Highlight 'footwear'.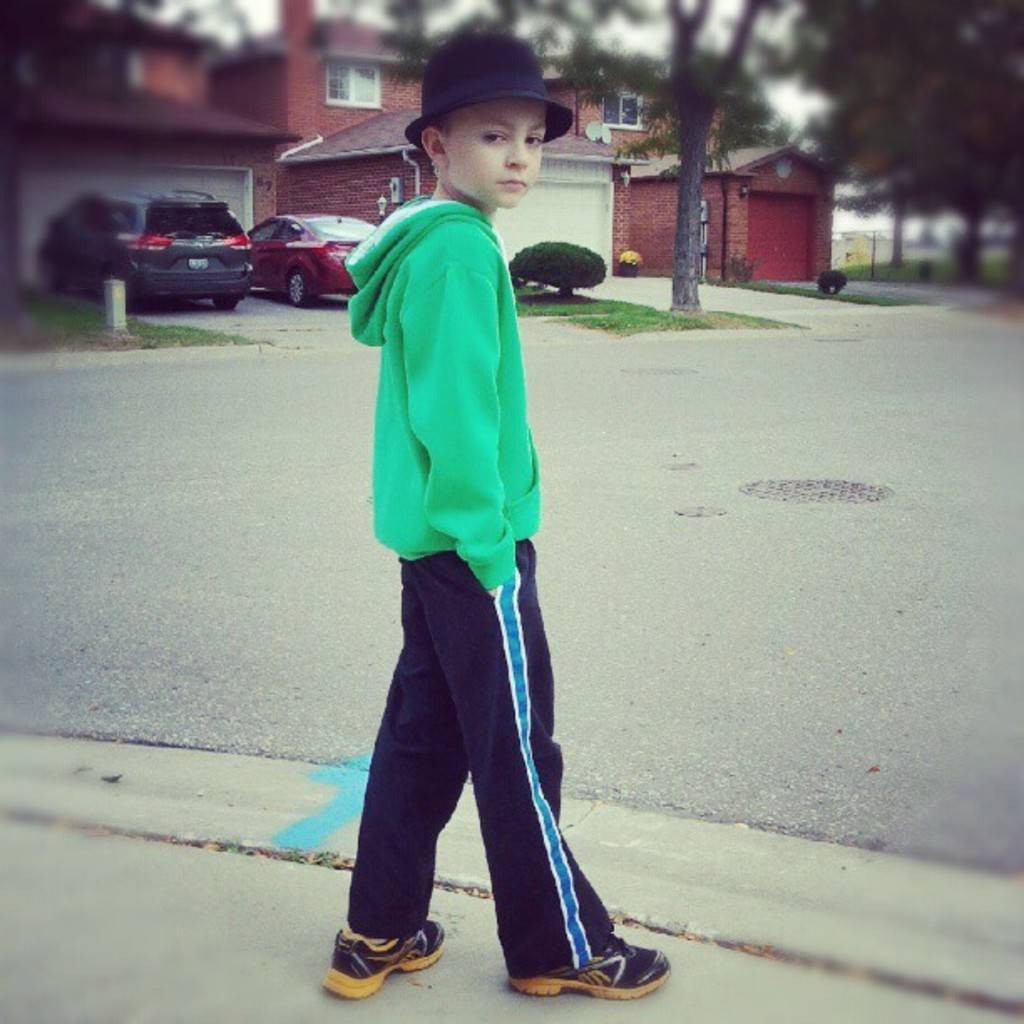
Highlighted region: [left=507, top=932, right=673, bottom=1001].
